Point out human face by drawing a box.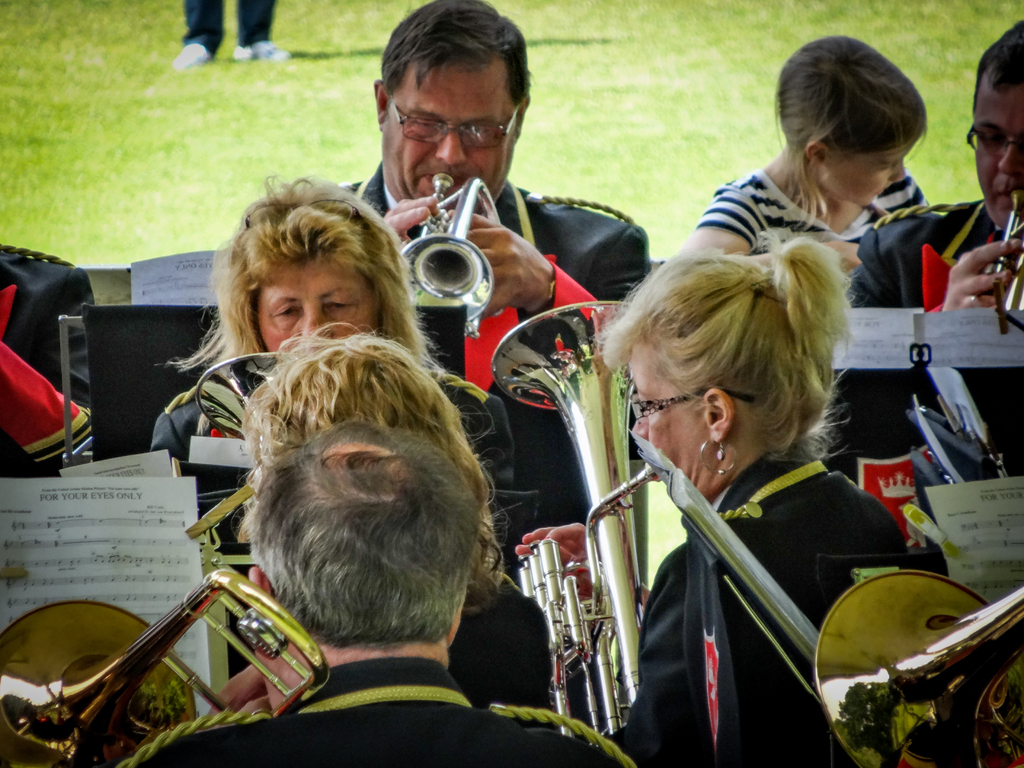
(250,259,378,358).
